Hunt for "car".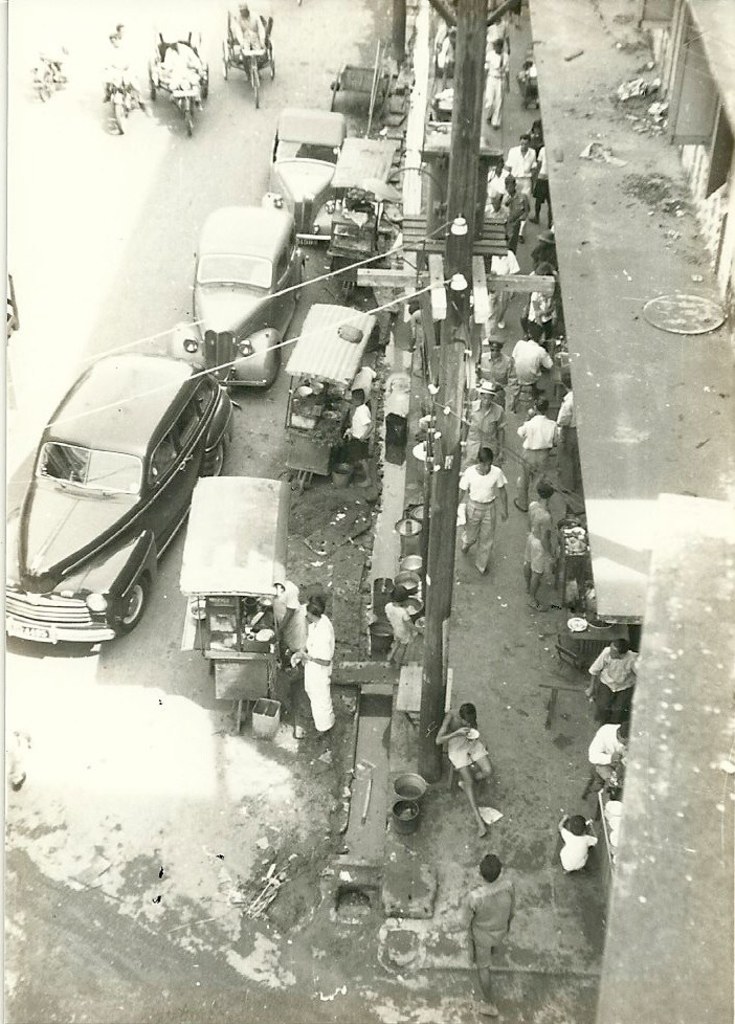
Hunted down at 172:204:307:383.
